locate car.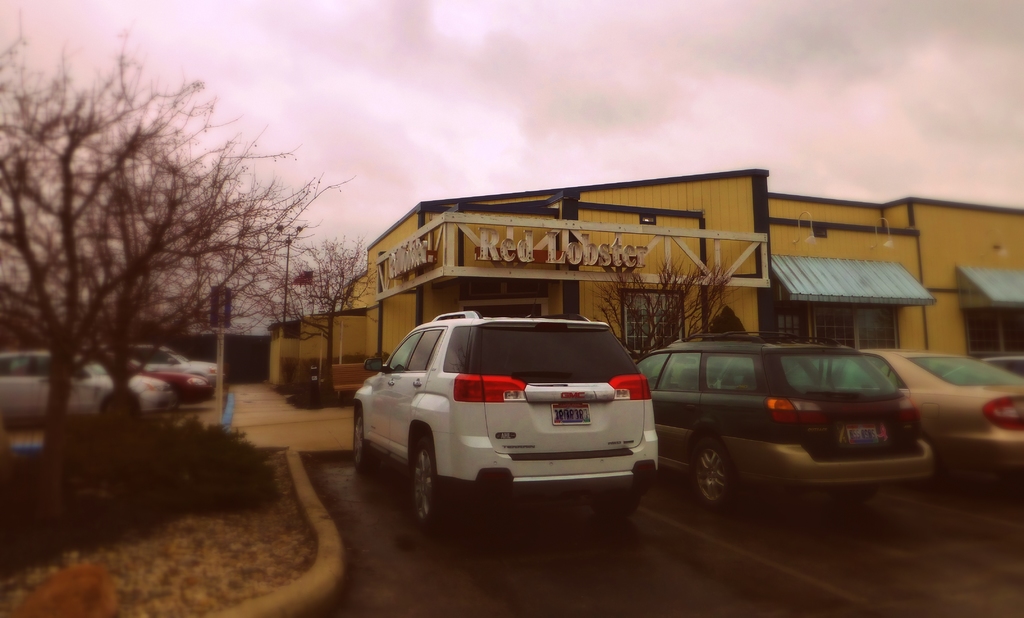
Bounding box: [125,357,217,402].
